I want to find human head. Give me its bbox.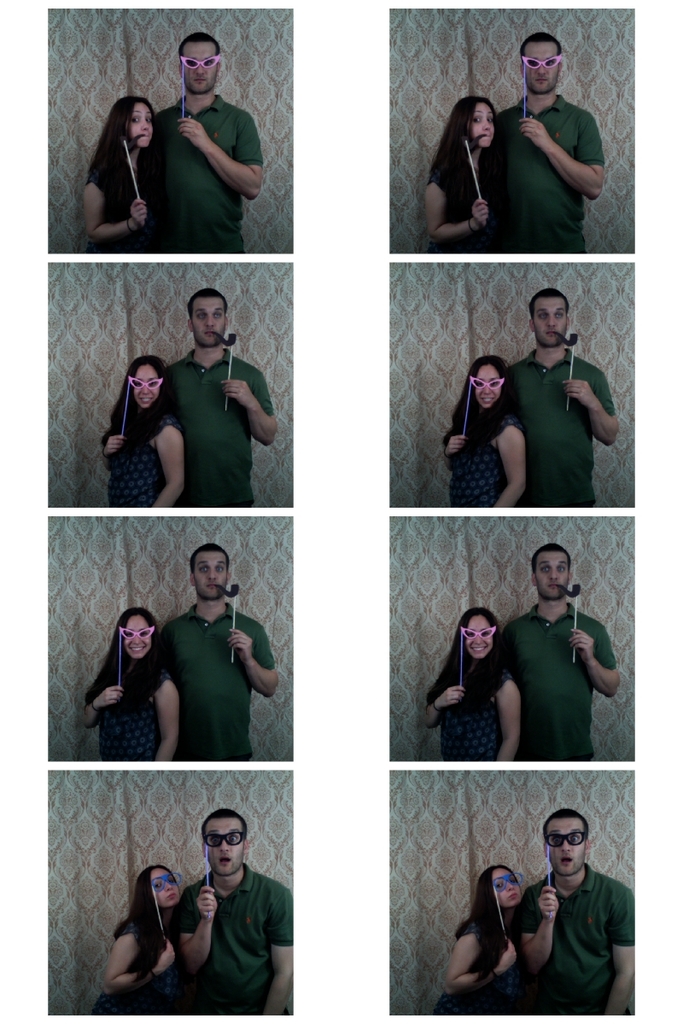
BBox(526, 547, 570, 603).
